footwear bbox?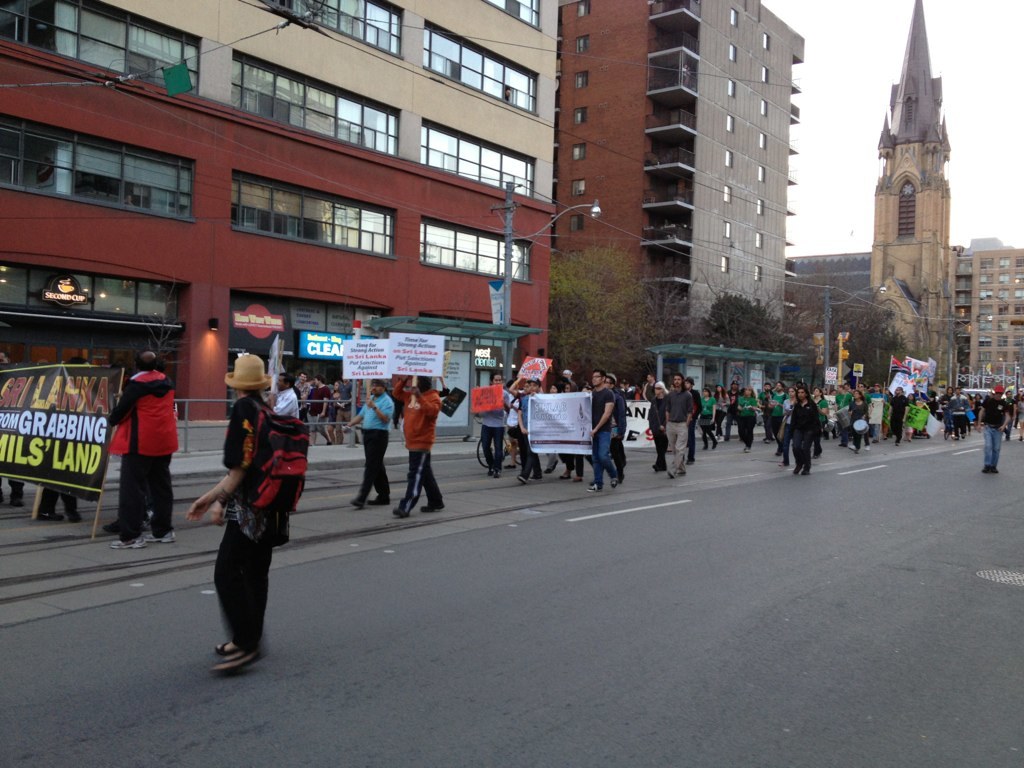
box(518, 476, 529, 487)
